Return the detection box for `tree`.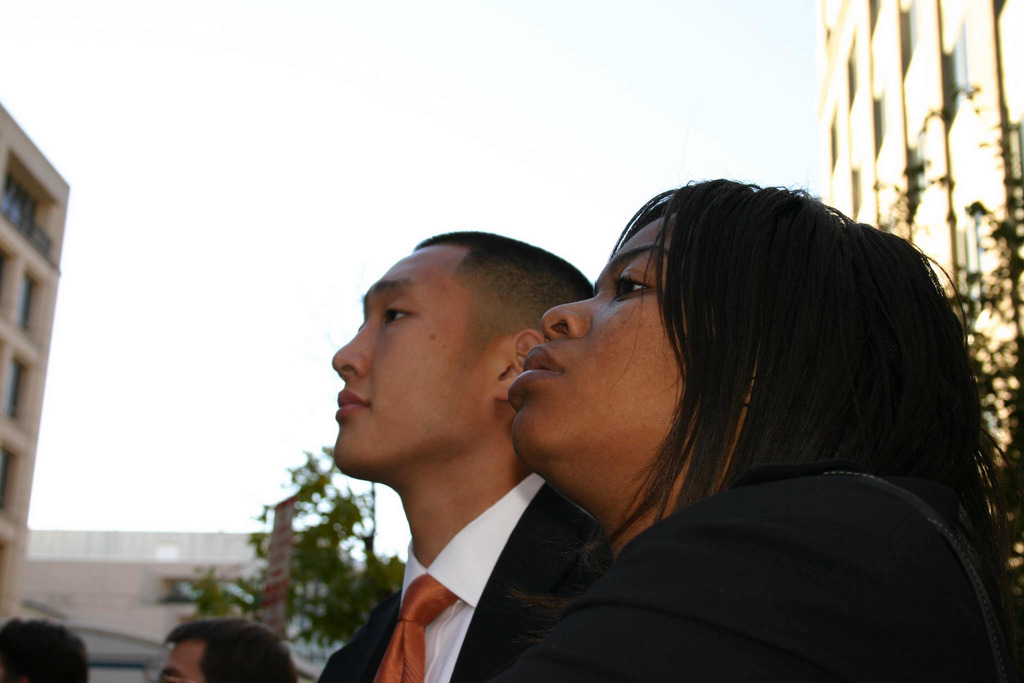
<box>182,440,409,671</box>.
